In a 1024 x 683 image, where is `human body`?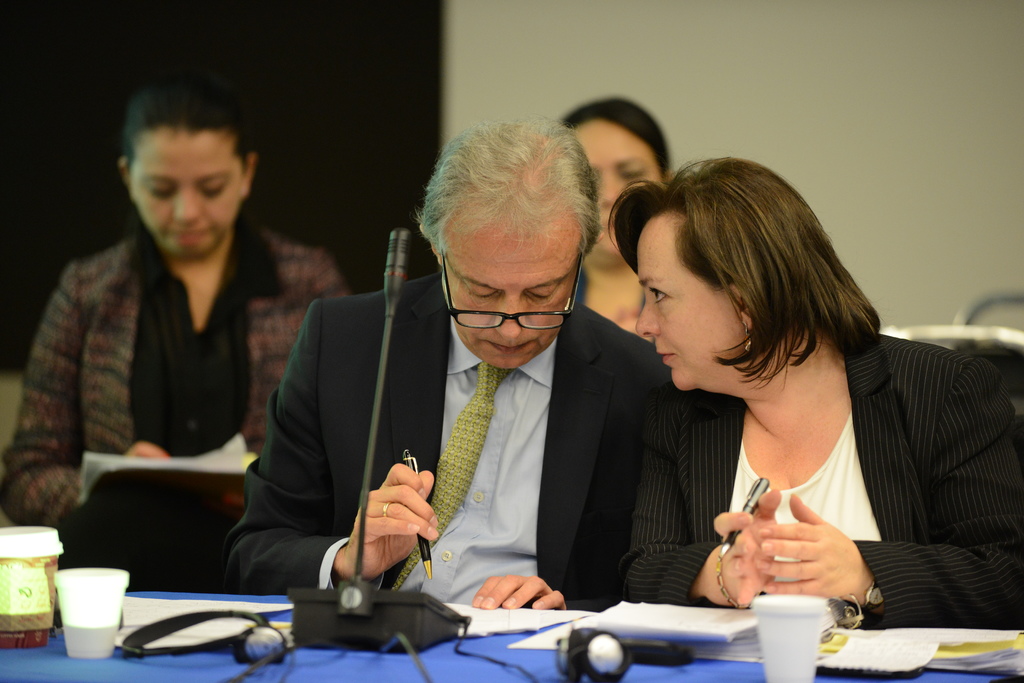
detection(561, 97, 671, 329).
